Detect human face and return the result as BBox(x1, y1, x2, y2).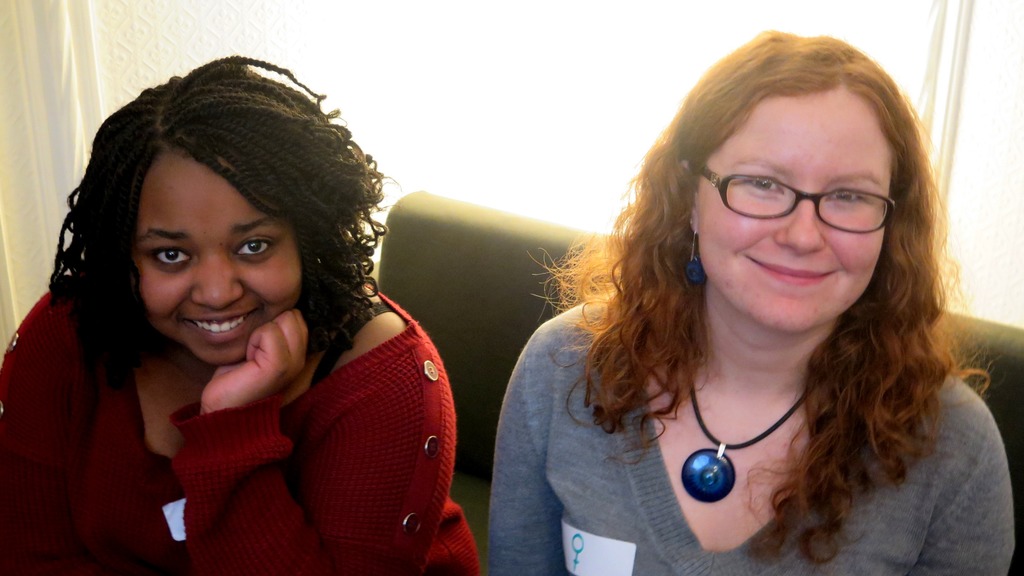
BBox(135, 145, 301, 366).
